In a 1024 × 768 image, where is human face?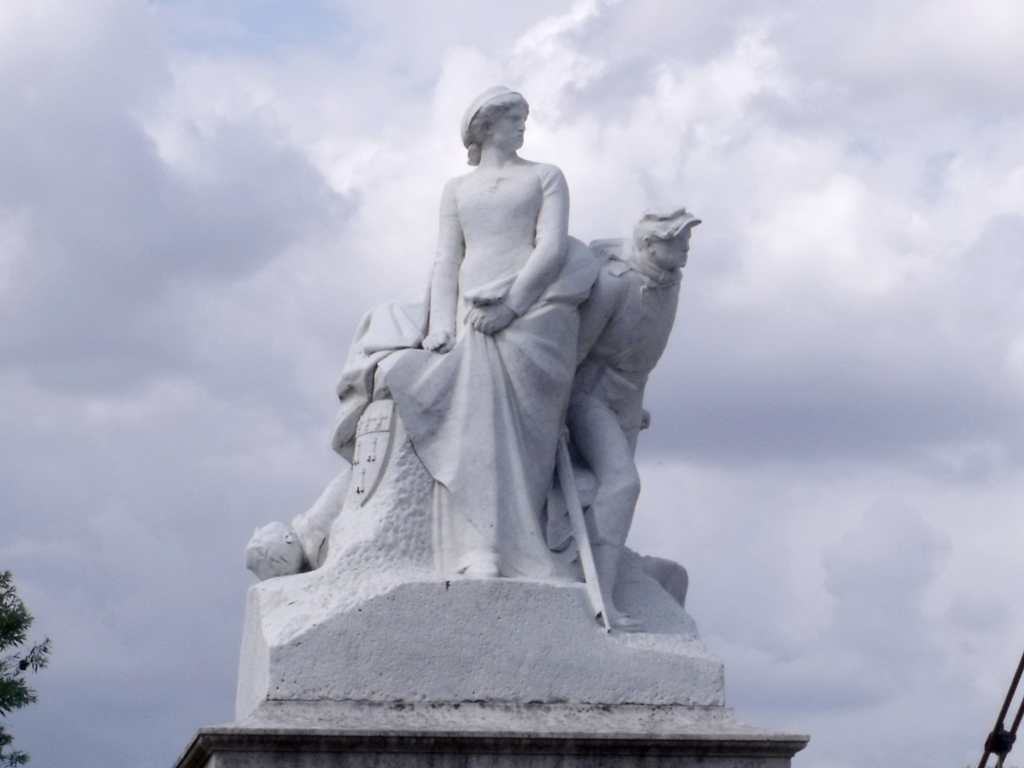
x1=649 y1=214 x2=687 y2=265.
